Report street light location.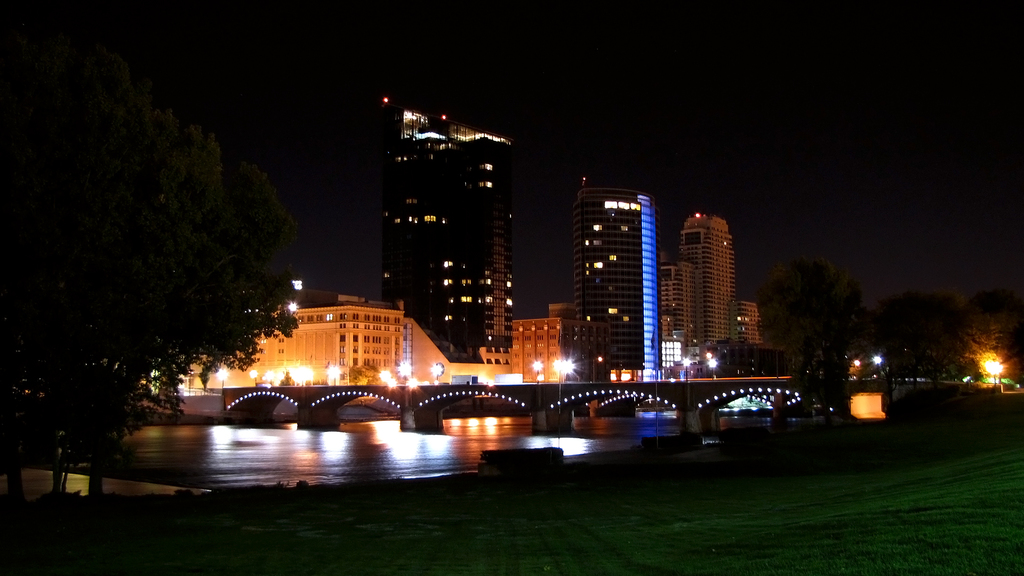
Report: [554,355,573,422].
